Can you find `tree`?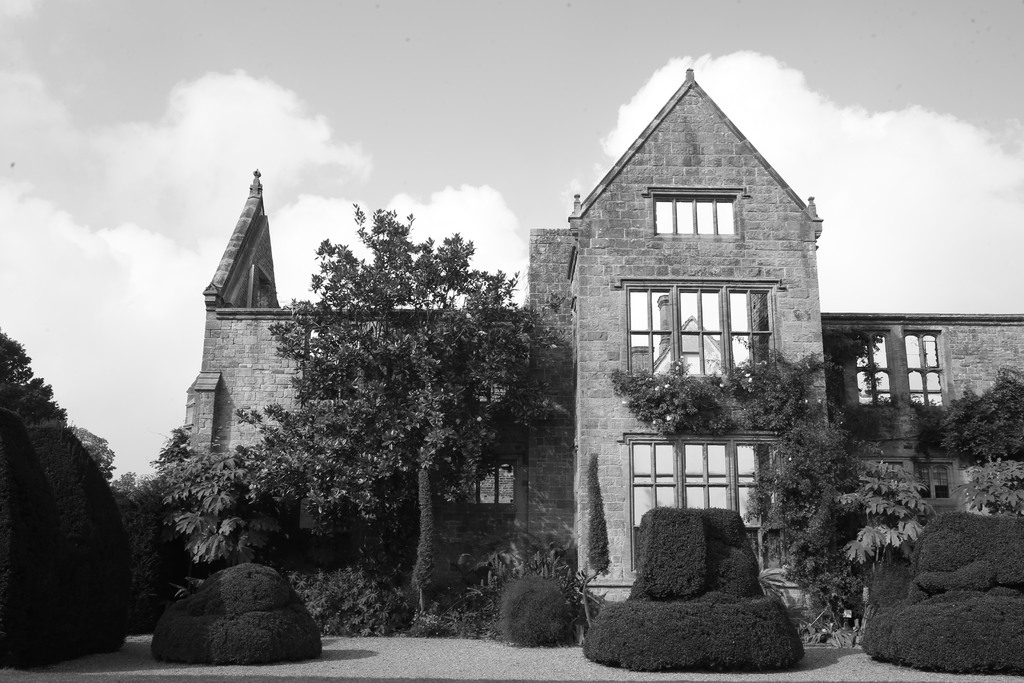
Yes, bounding box: l=0, t=324, r=32, b=383.
